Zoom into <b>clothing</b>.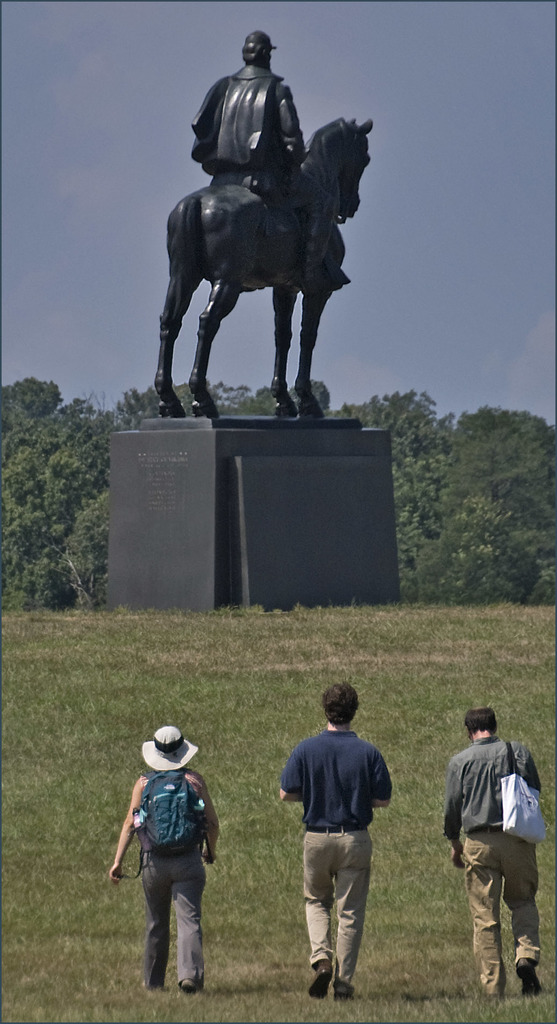
Zoom target: left=181, top=66, right=293, bottom=206.
